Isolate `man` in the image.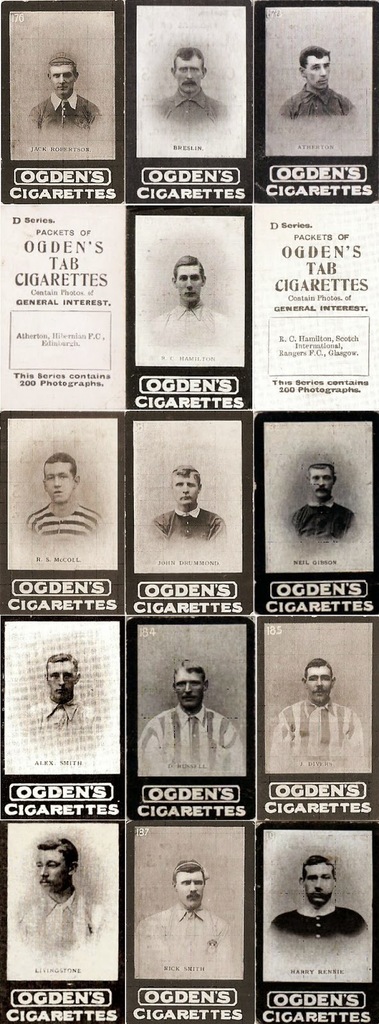
Isolated region: {"x1": 136, "y1": 854, "x2": 227, "y2": 964}.
